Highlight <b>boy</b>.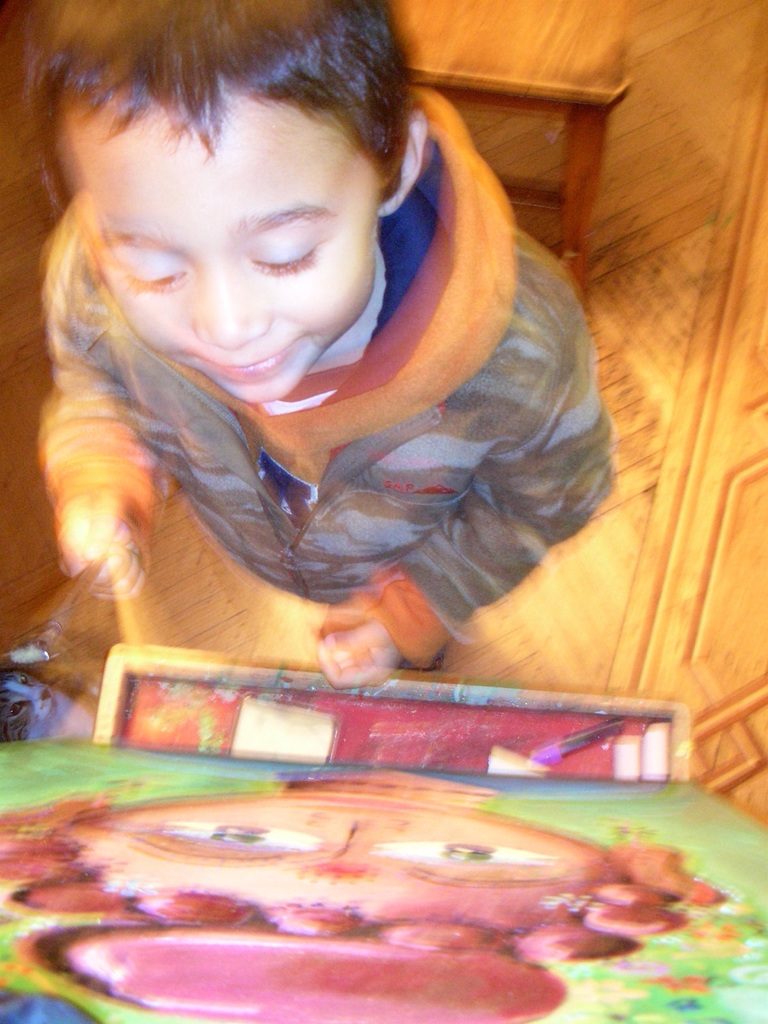
Highlighted region: bbox(25, 0, 637, 833).
